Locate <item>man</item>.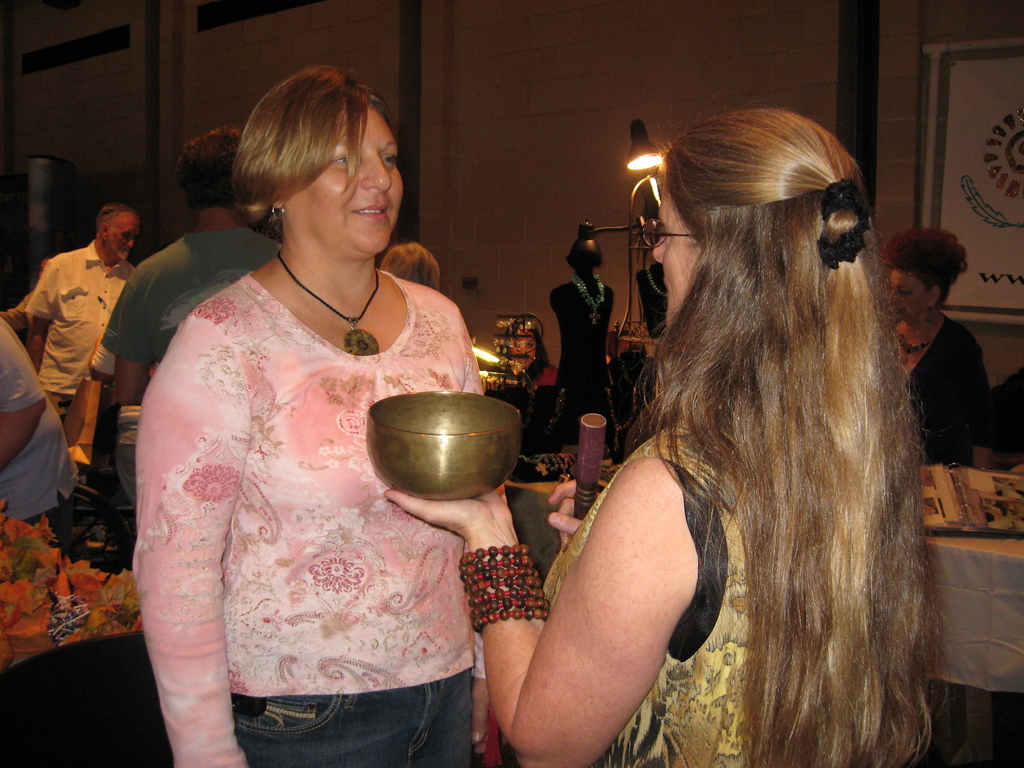
Bounding box: (left=12, top=177, right=135, bottom=465).
